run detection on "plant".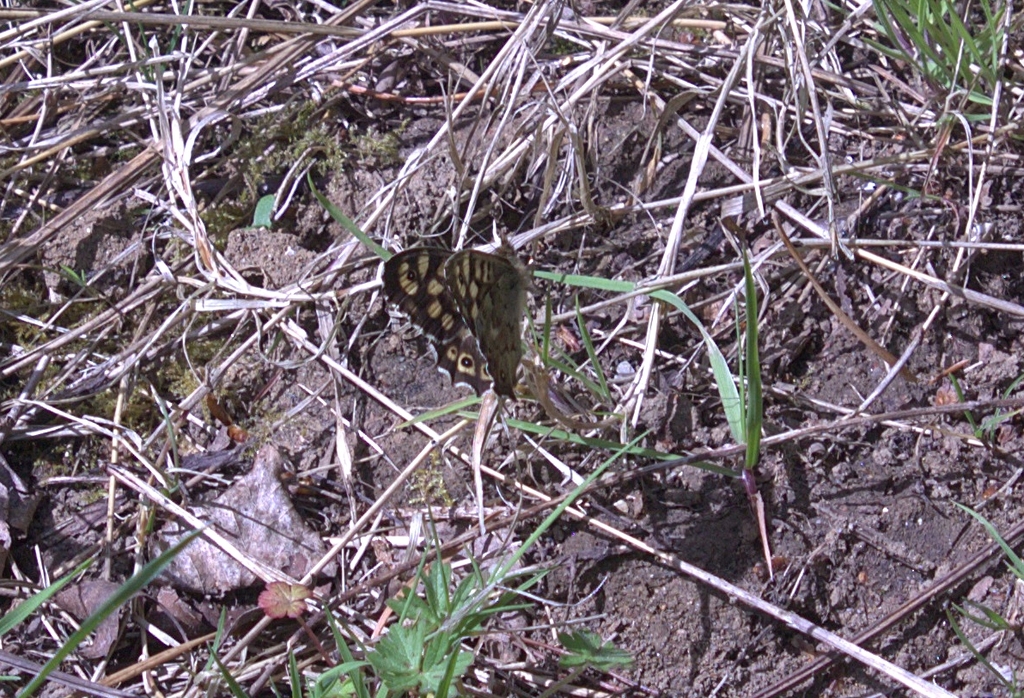
Result: 368,389,489,441.
